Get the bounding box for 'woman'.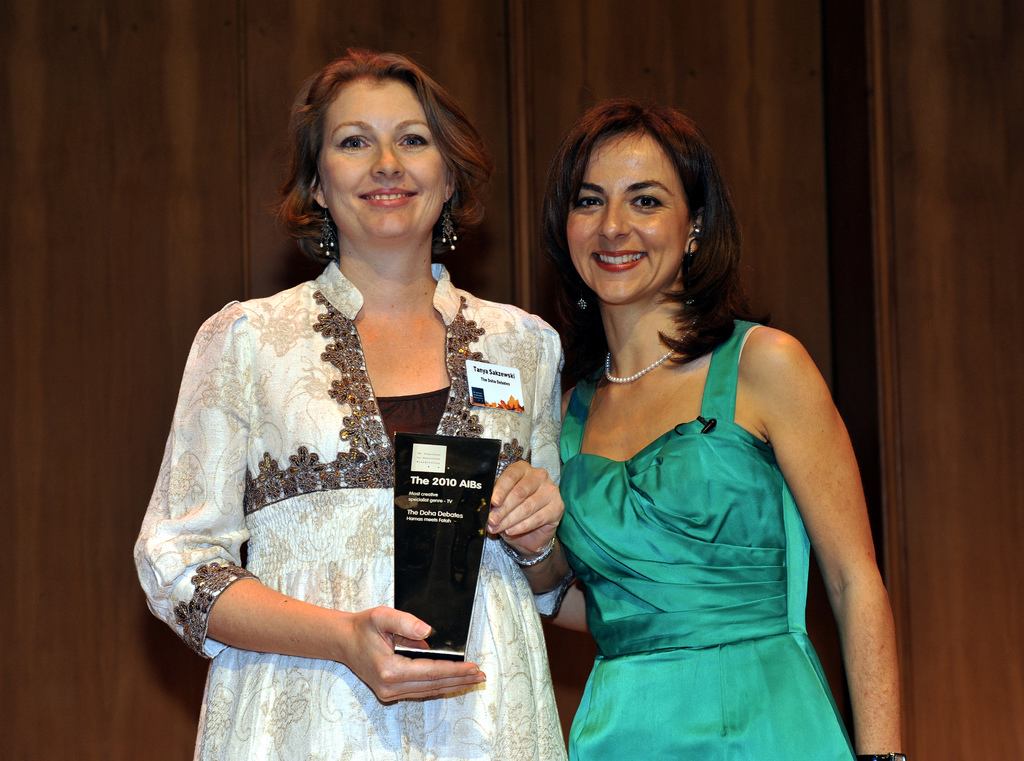
detection(144, 51, 577, 749).
